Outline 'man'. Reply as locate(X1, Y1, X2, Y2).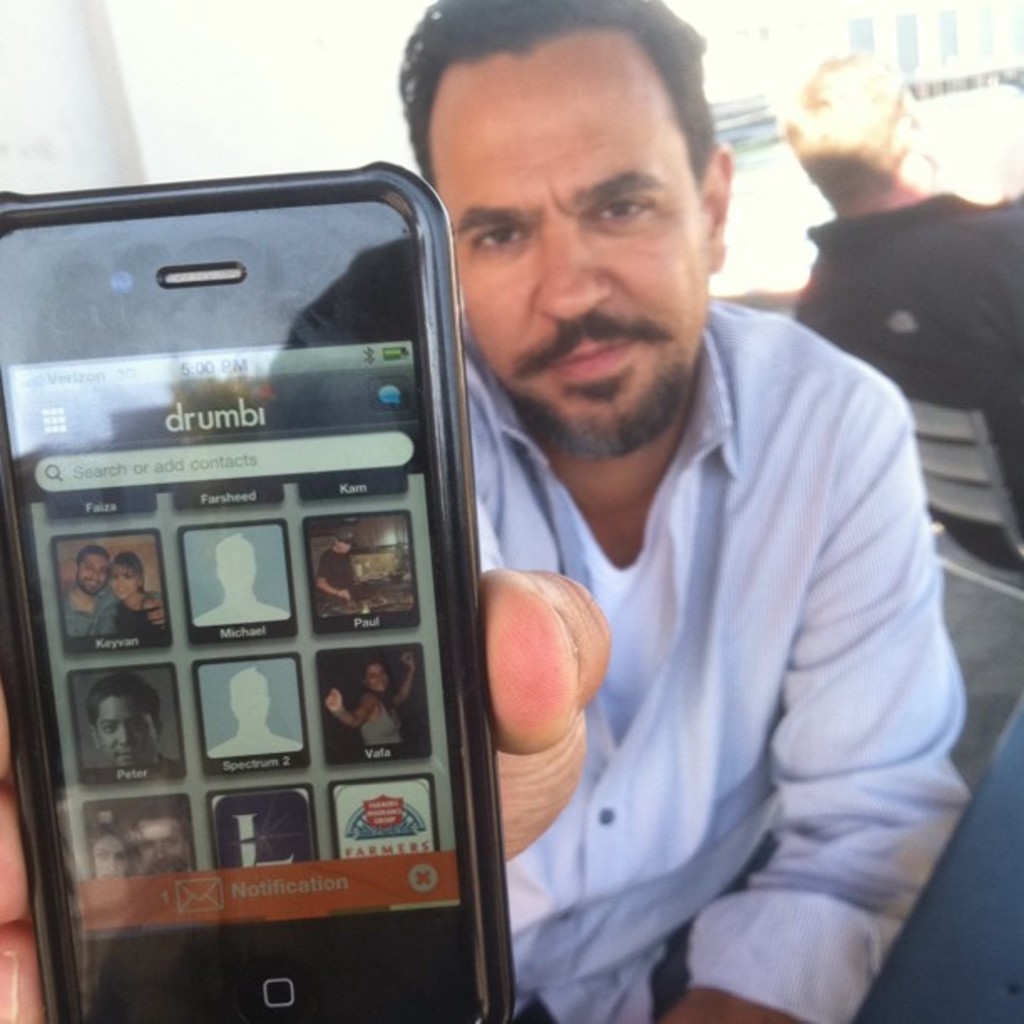
locate(0, 2, 977, 1016).
